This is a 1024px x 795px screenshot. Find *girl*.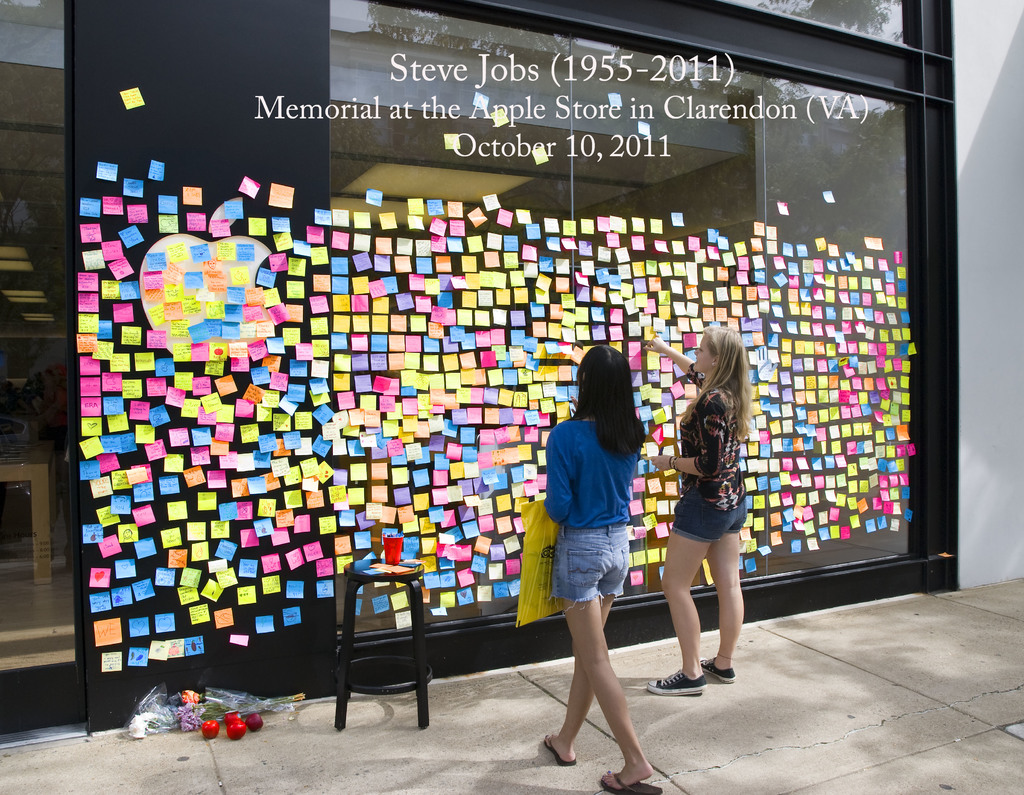
Bounding box: (546,347,660,794).
